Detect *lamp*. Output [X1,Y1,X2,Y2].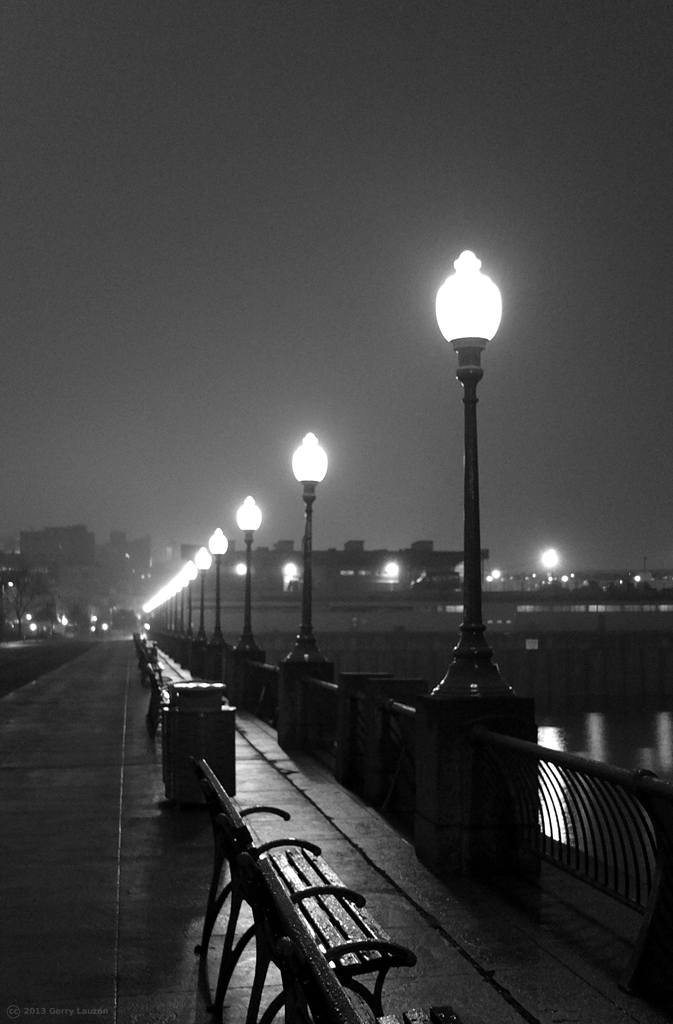
[234,563,246,573].
